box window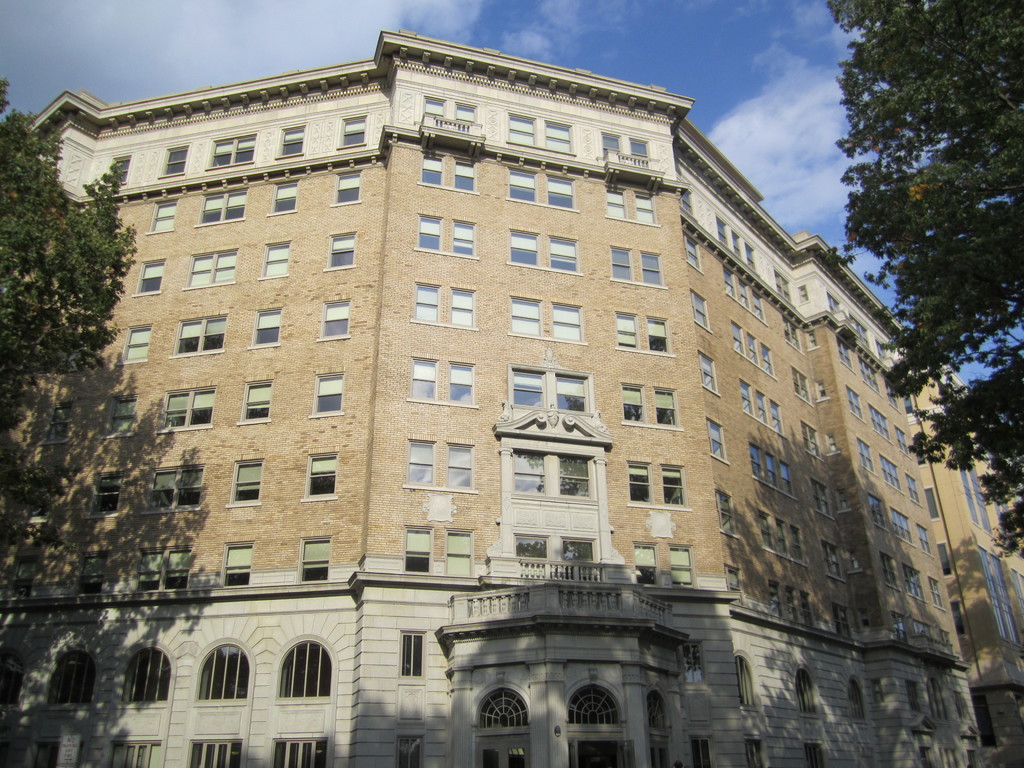
bbox(608, 188, 657, 222)
